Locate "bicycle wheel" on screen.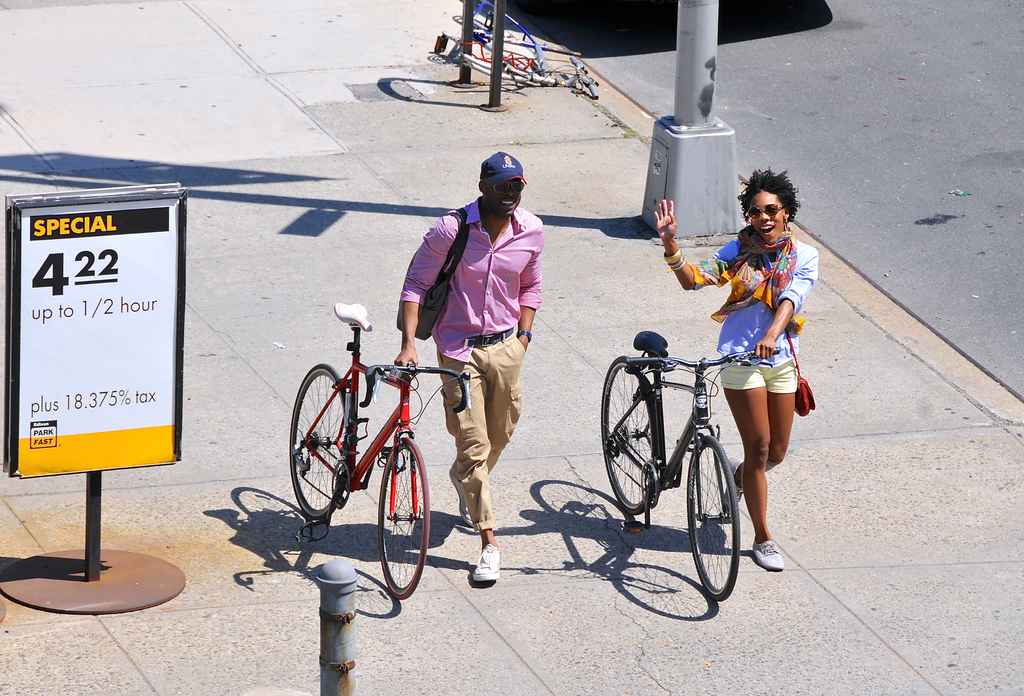
On screen at (left=601, top=353, right=658, bottom=514).
